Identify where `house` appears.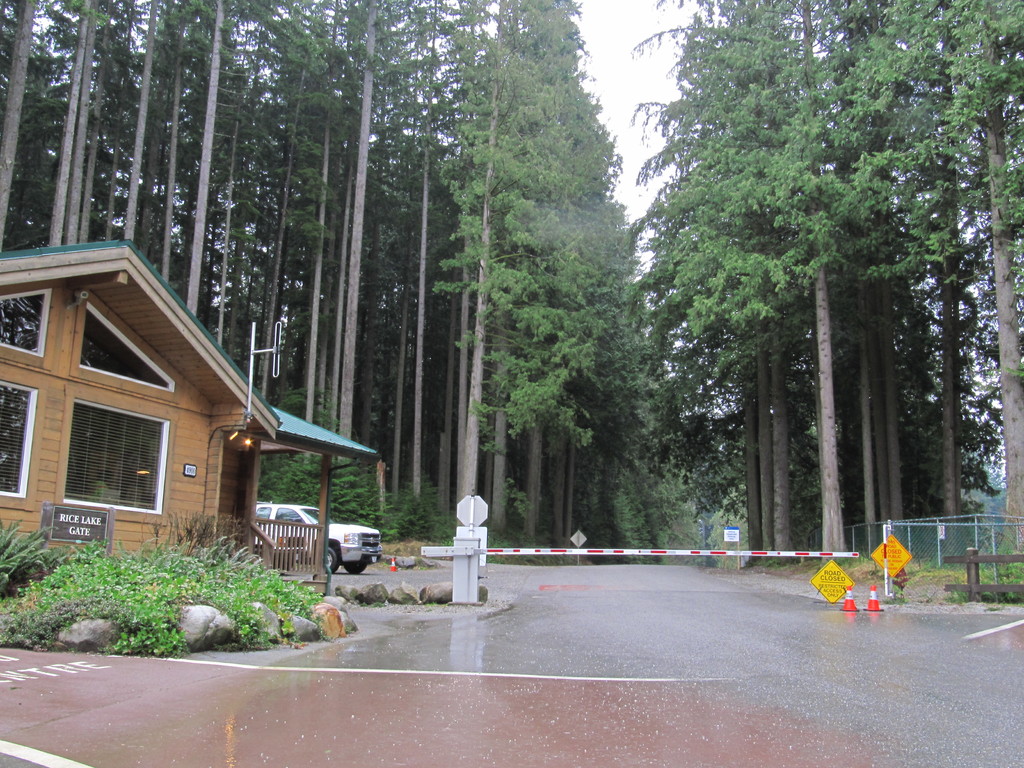
Appears at x1=0 y1=229 x2=380 y2=610.
